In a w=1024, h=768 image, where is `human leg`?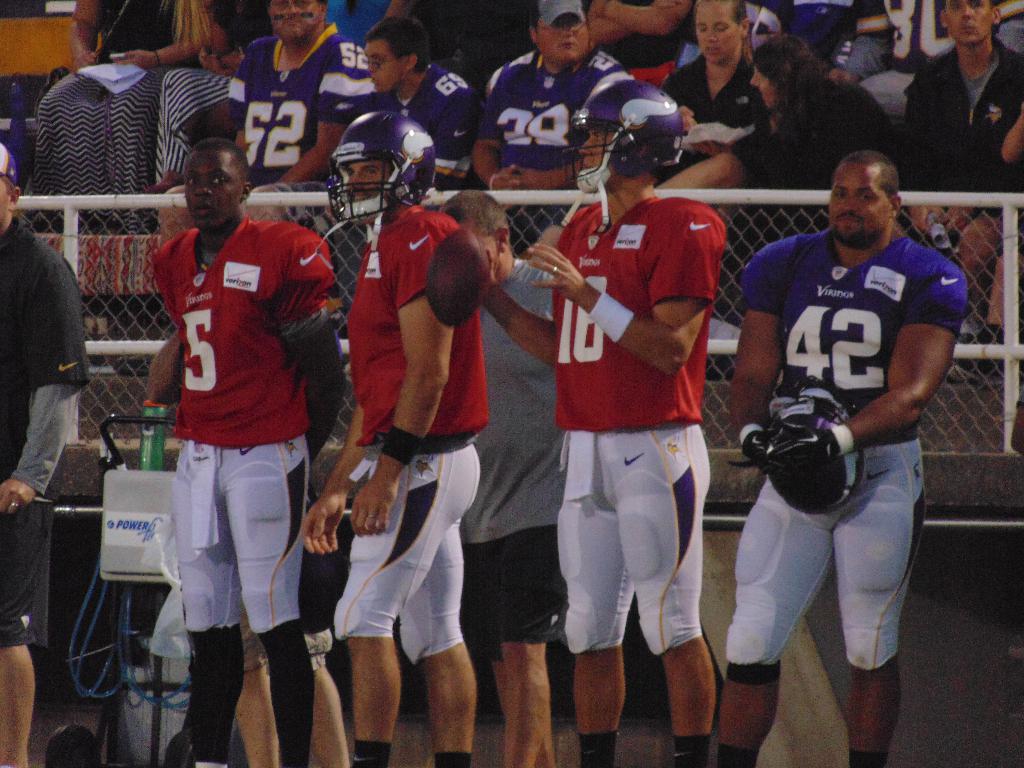
(588, 416, 714, 767).
